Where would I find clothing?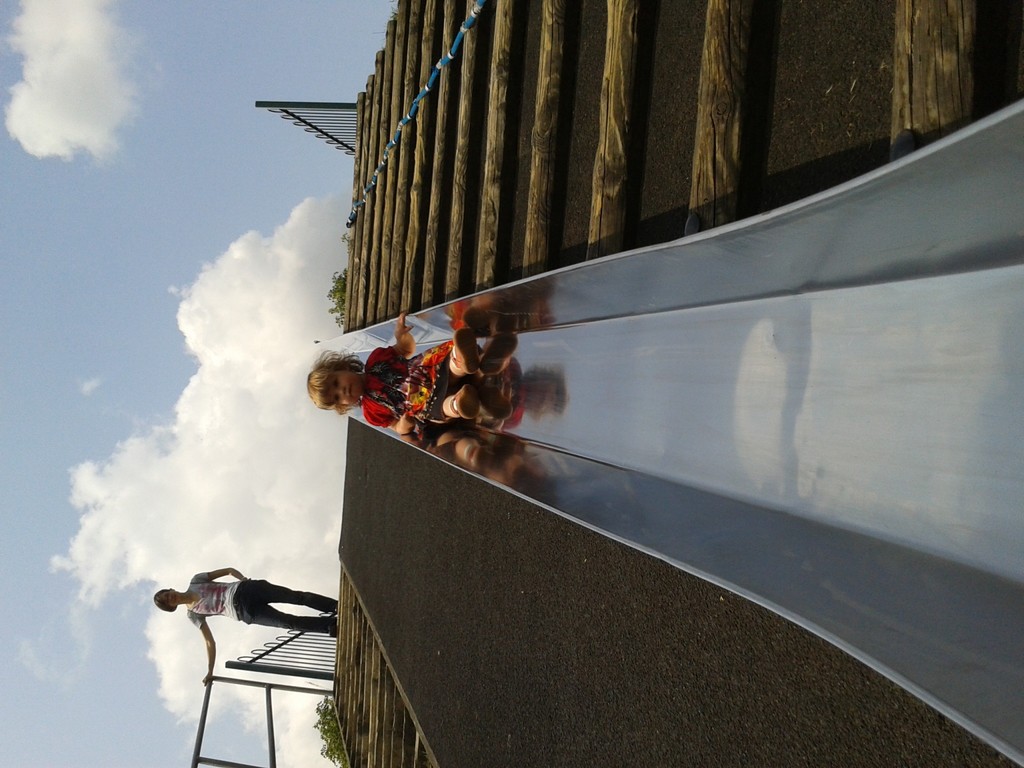
At <bbox>362, 336, 477, 426</bbox>.
